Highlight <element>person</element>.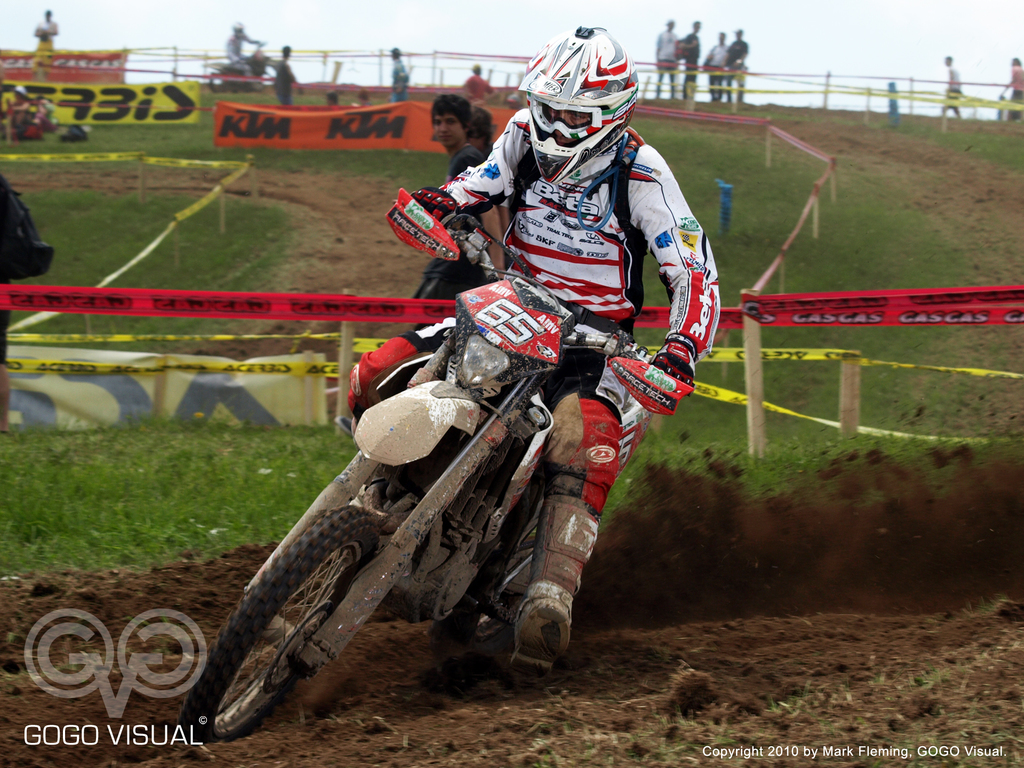
Highlighted region: l=943, t=54, r=963, b=118.
